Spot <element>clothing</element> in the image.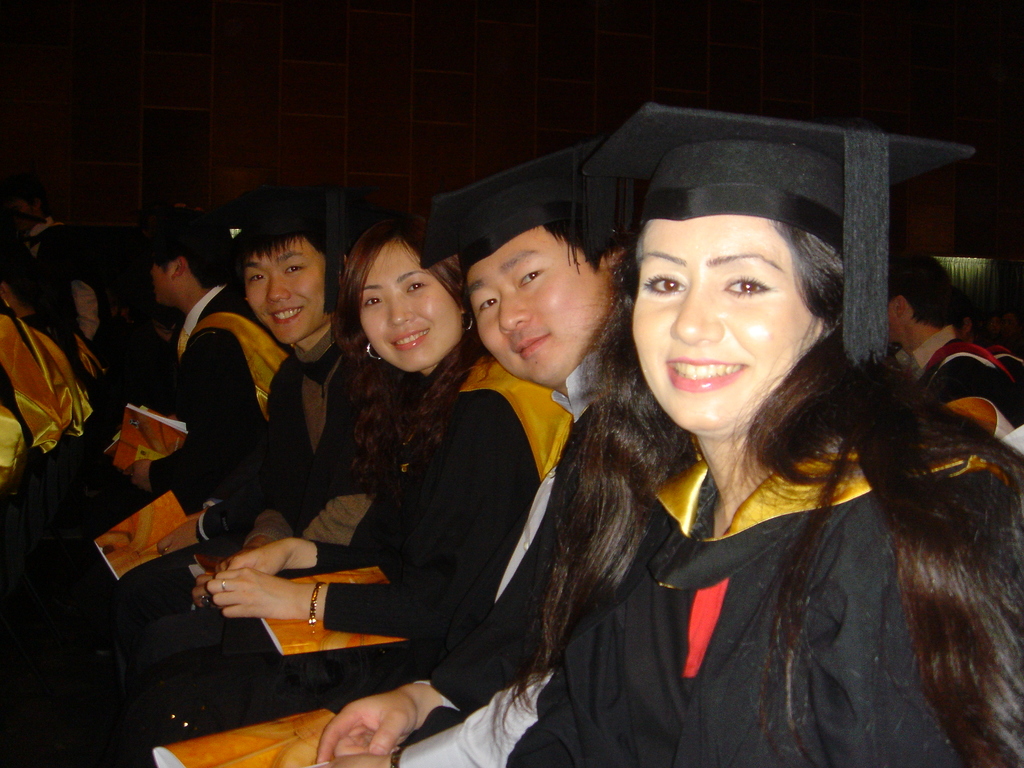
<element>clothing</element> found at (left=112, top=333, right=355, bottom=677).
